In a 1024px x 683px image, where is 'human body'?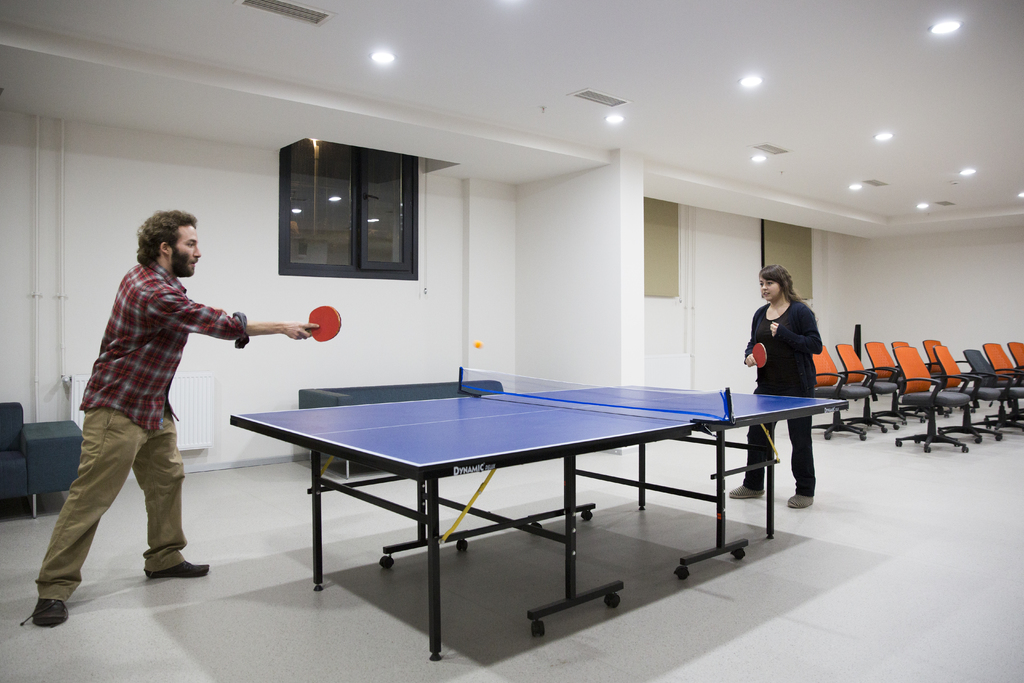
bbox=[46, 192, 247, 652].
